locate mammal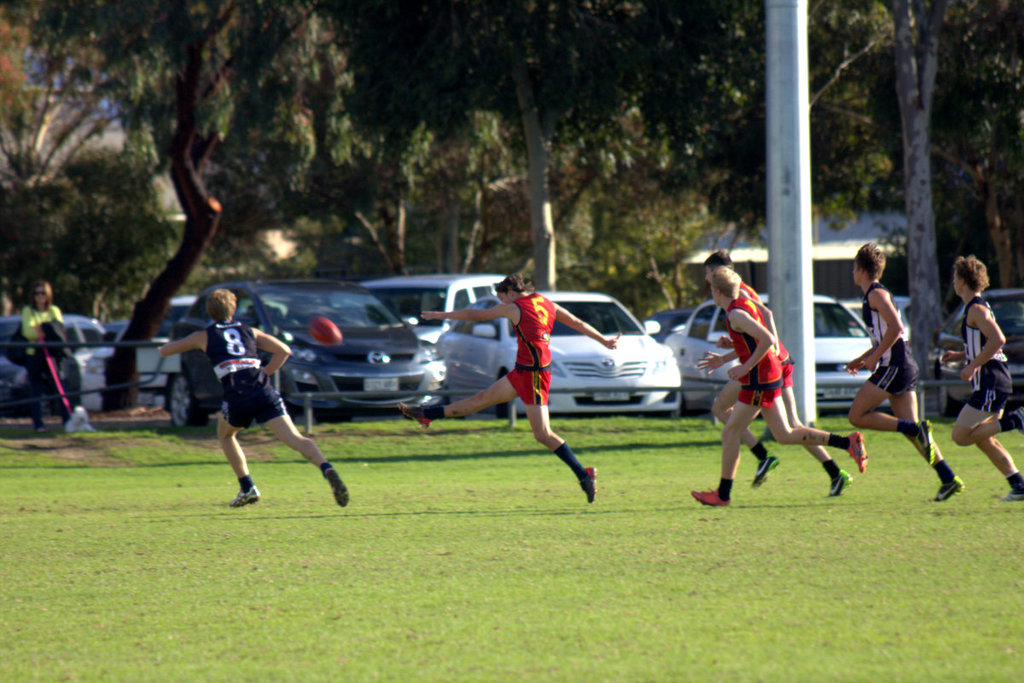
15/279/80/434
